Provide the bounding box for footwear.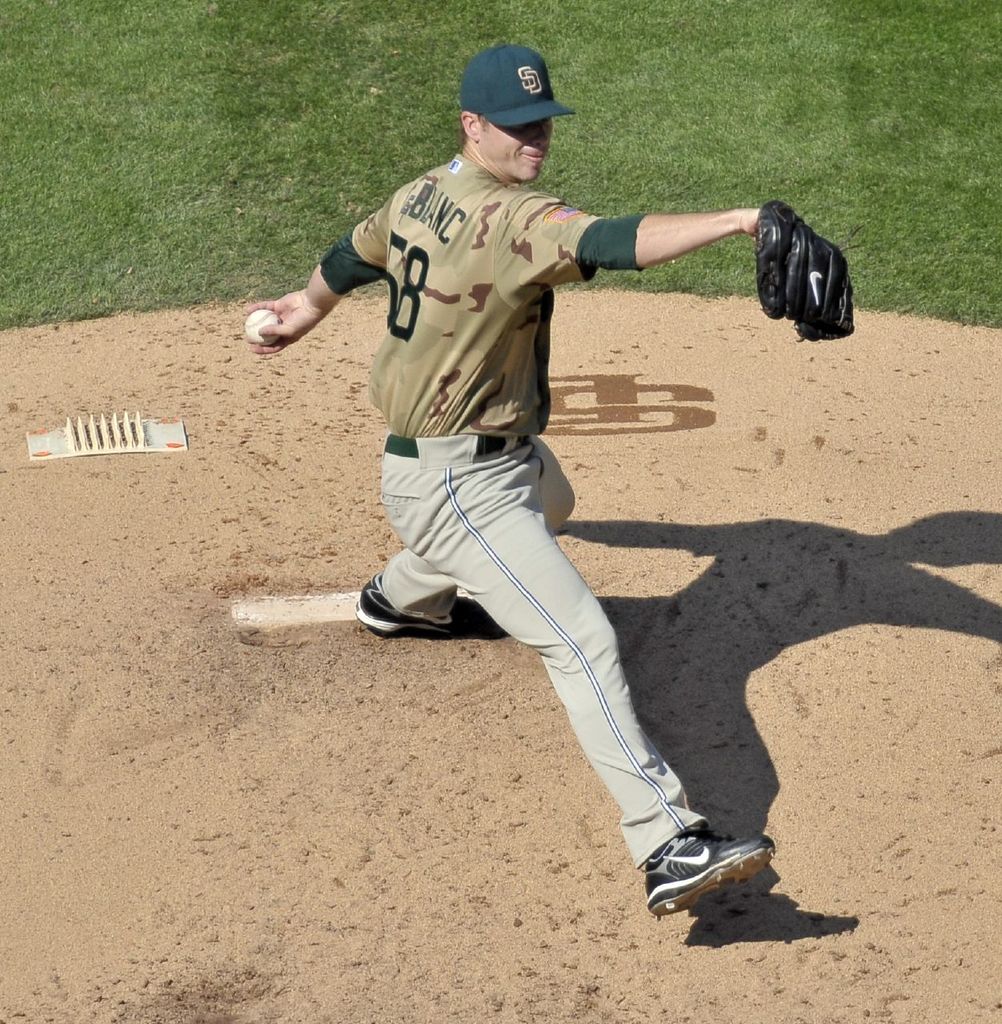
356:568:460:633.
